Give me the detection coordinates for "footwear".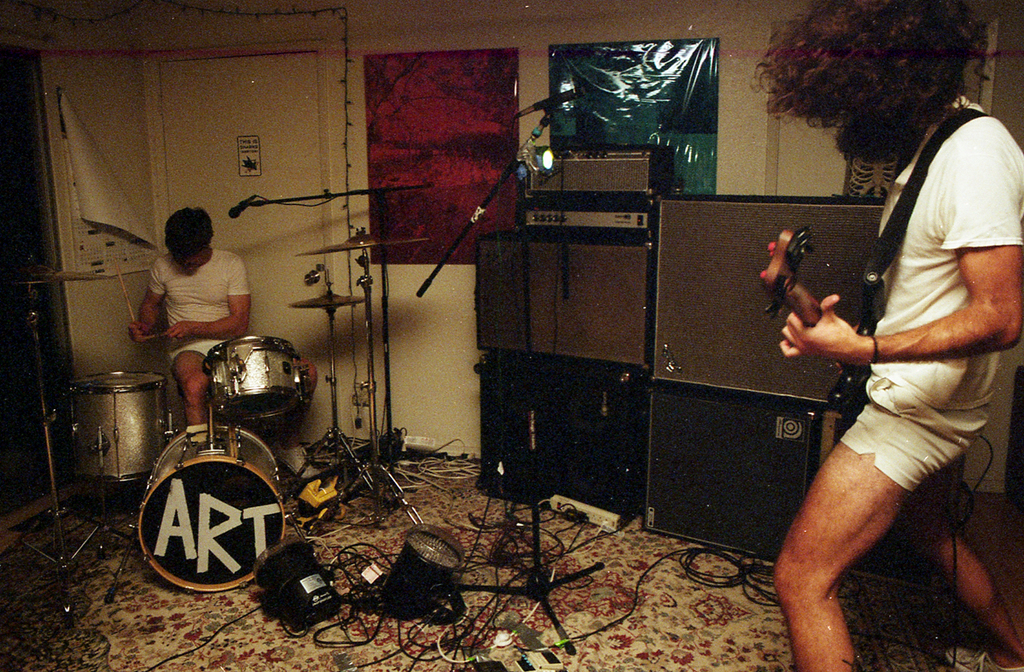
detection(276, 441, 318, 478).
